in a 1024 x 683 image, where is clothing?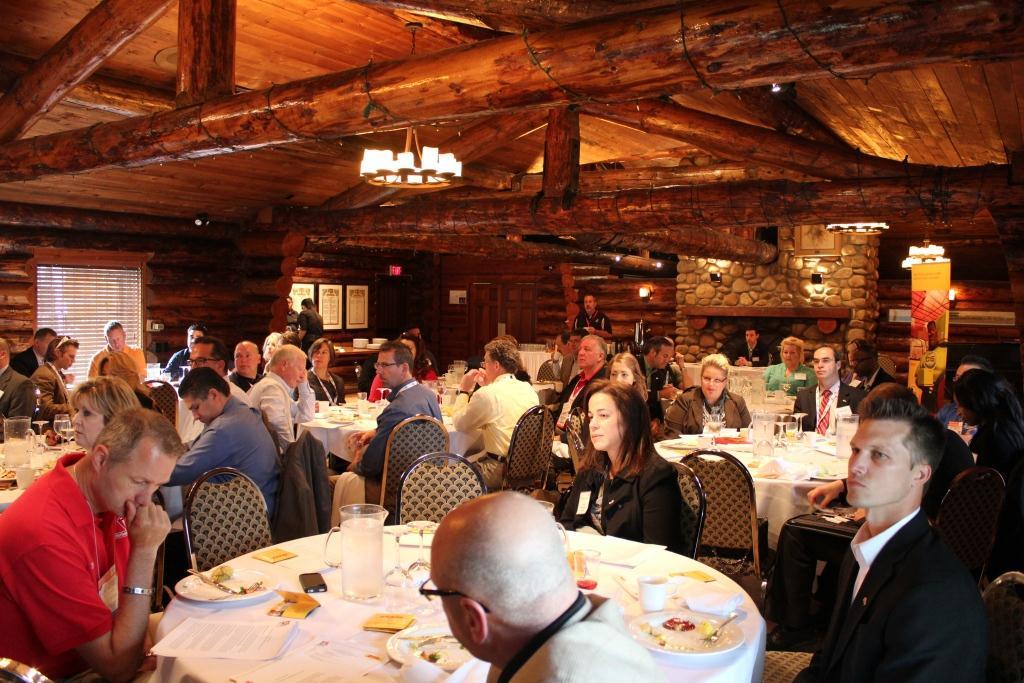
732 343 769 369.
